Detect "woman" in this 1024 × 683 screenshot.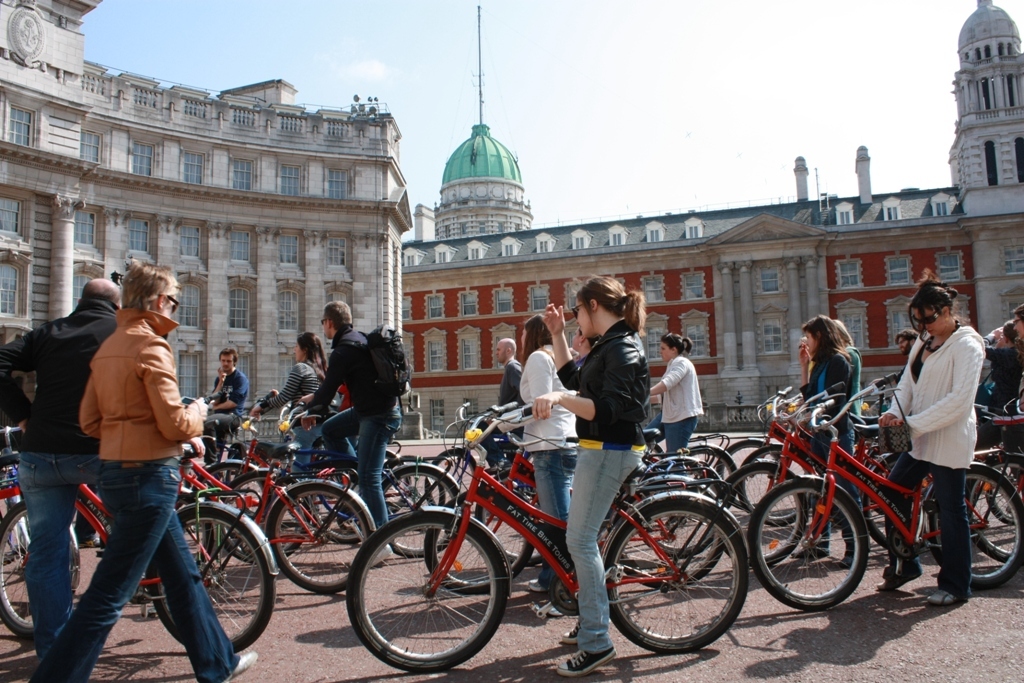
Detection: bbox(875, 268, 985, 611).
